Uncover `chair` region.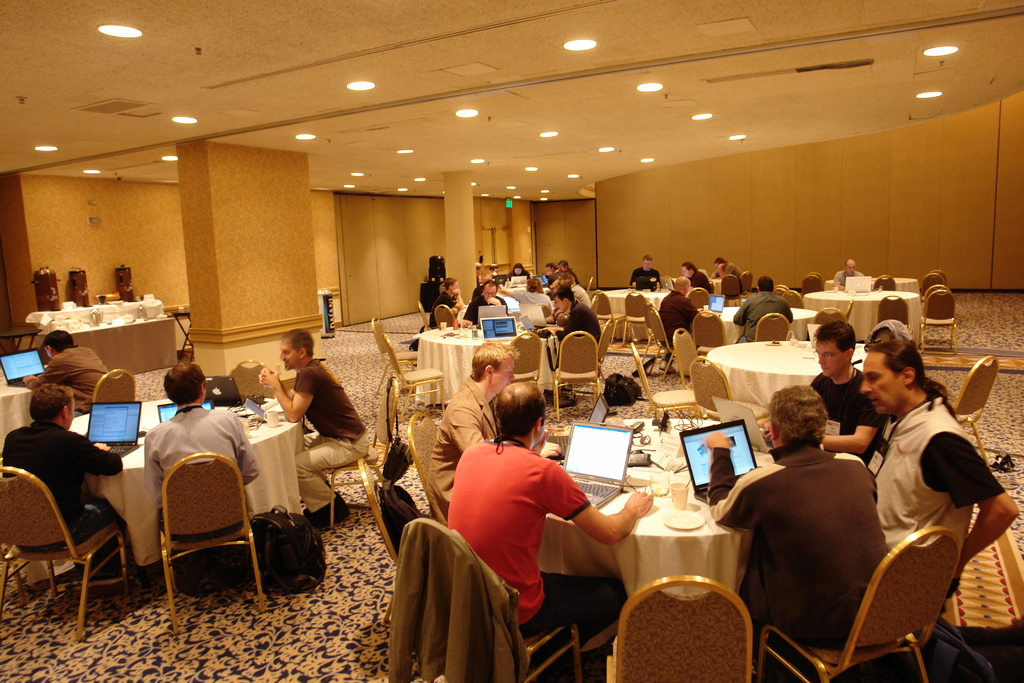
Uncovered: <region>148, 443, 248, 604</region>.
